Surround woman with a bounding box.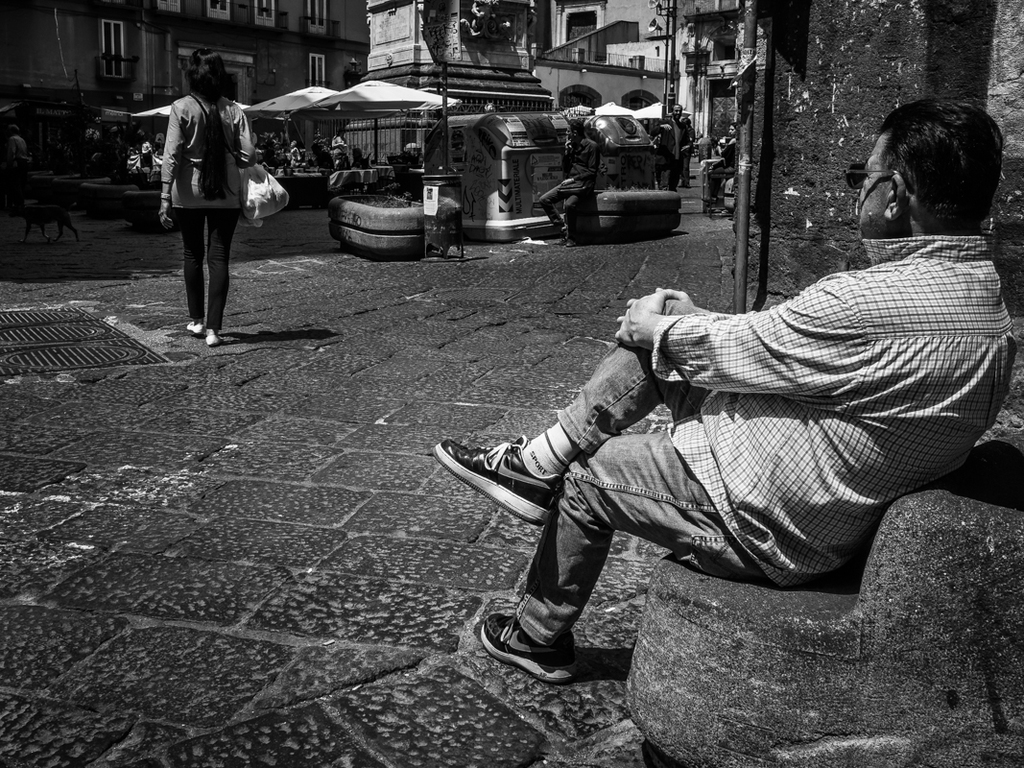
BBox(149, 60, 262, 335).
